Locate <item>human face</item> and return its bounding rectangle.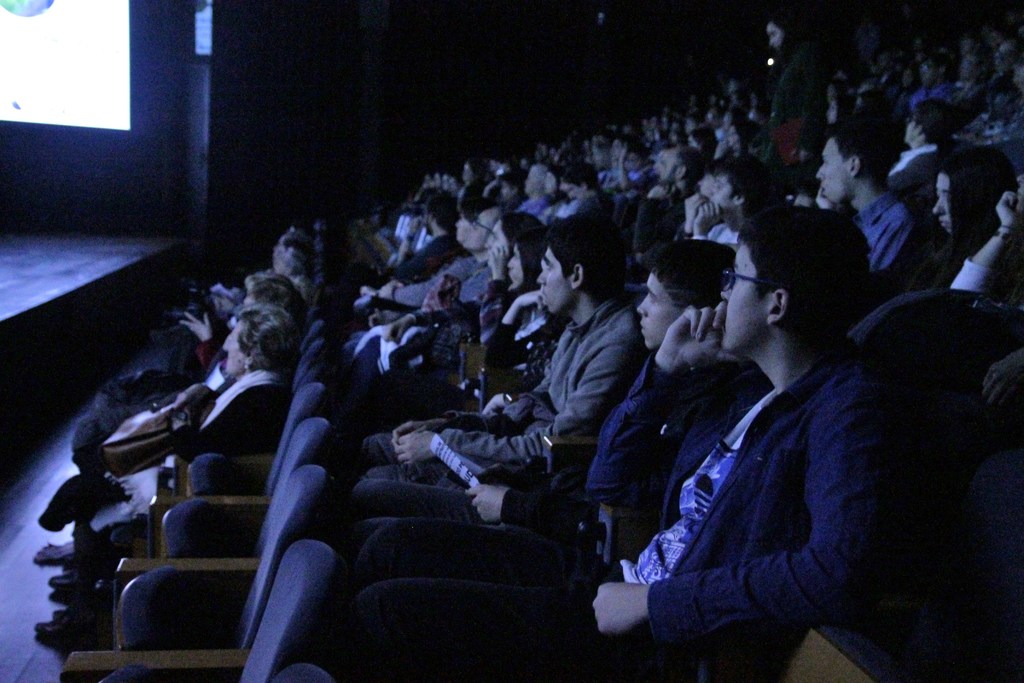
box(769, 21, 781, 47).
